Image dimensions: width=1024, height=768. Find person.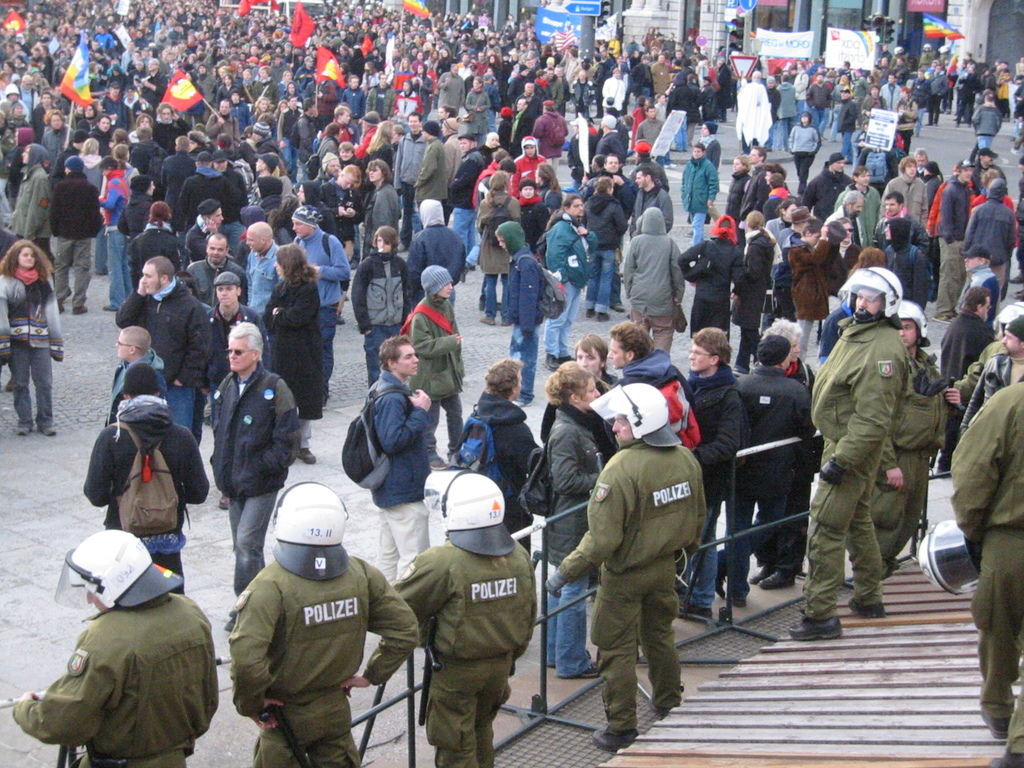
crop(733, 209, 766, 341).
